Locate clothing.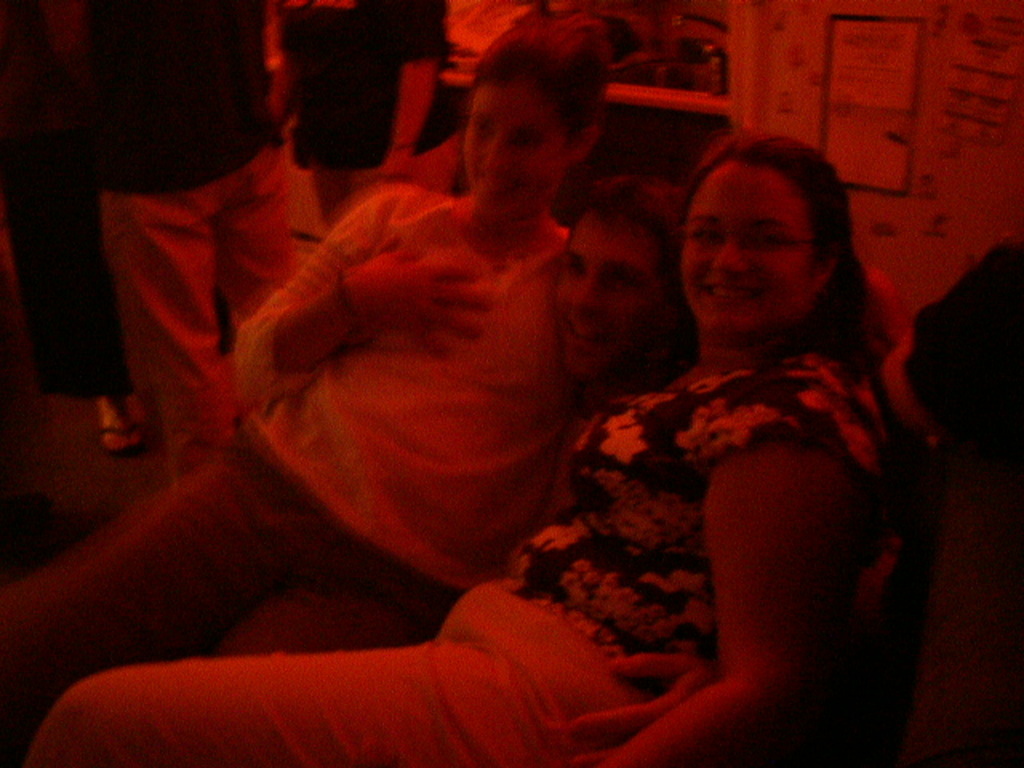
Bounding box: [left=0, top=181, right=586, bottom=714].
